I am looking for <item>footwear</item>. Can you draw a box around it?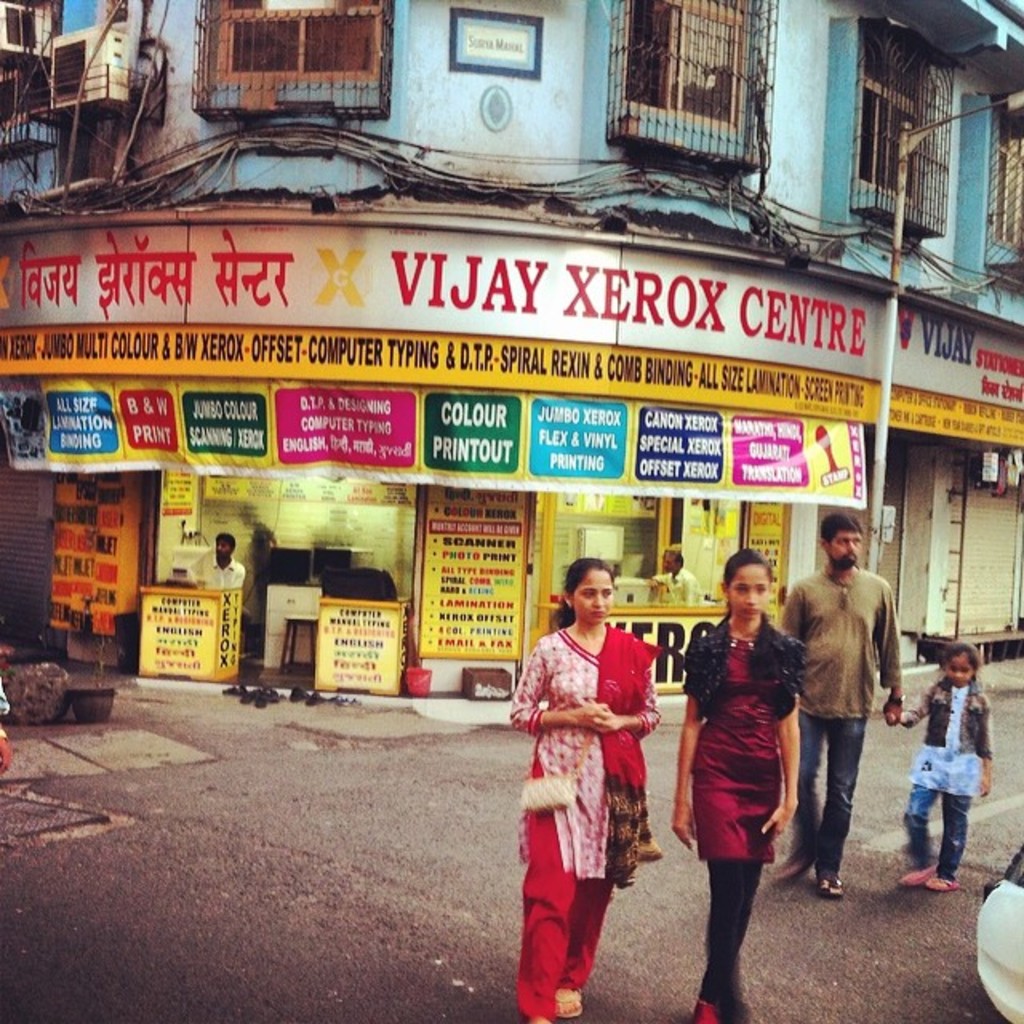
Sure, the bounding box is <region>898, 866, 939, 883</region>.
